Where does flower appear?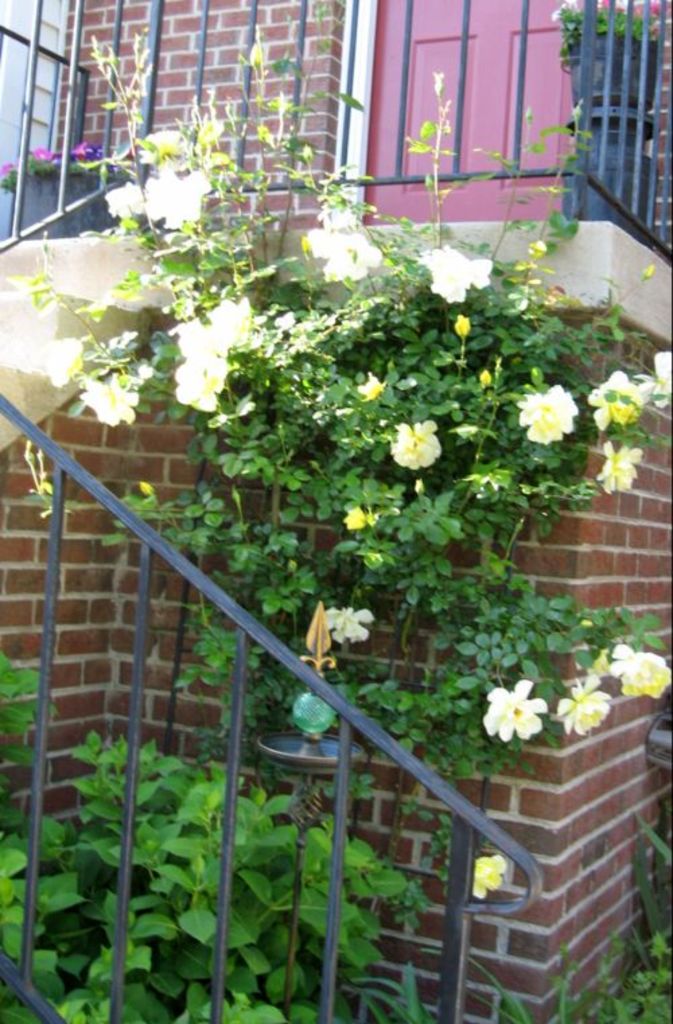
Appears at Rect(82, 374, 139, 428).
